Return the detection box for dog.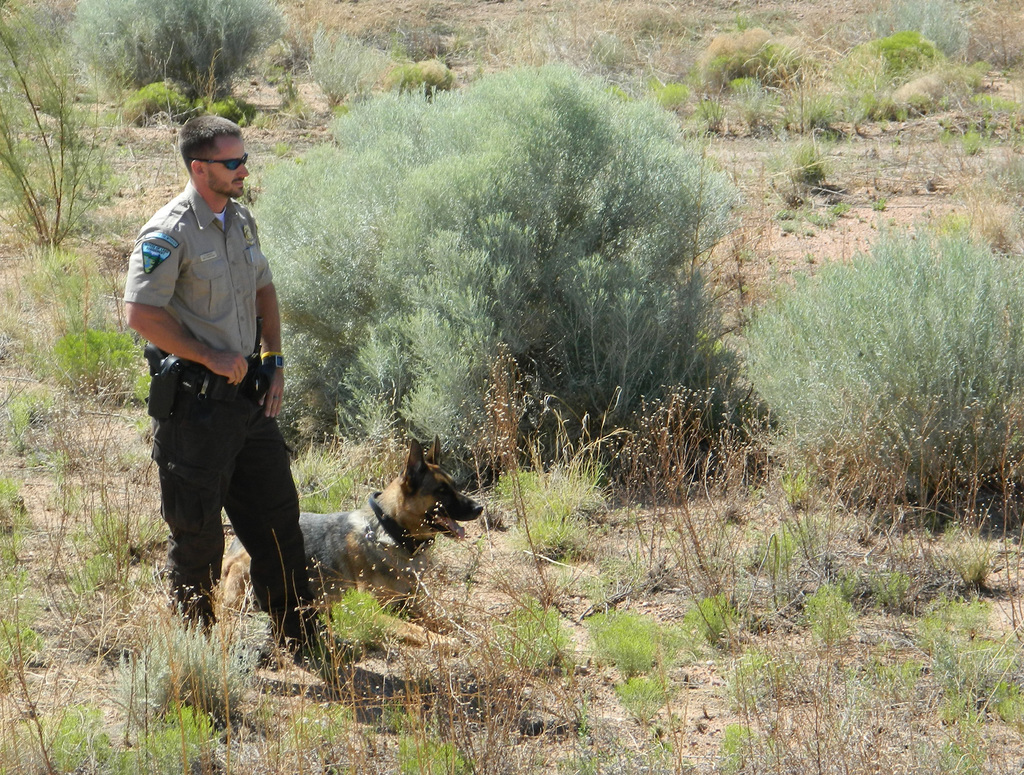
{"x1": 219, "y1": 433, "x2": 486, "y2": 660}.
